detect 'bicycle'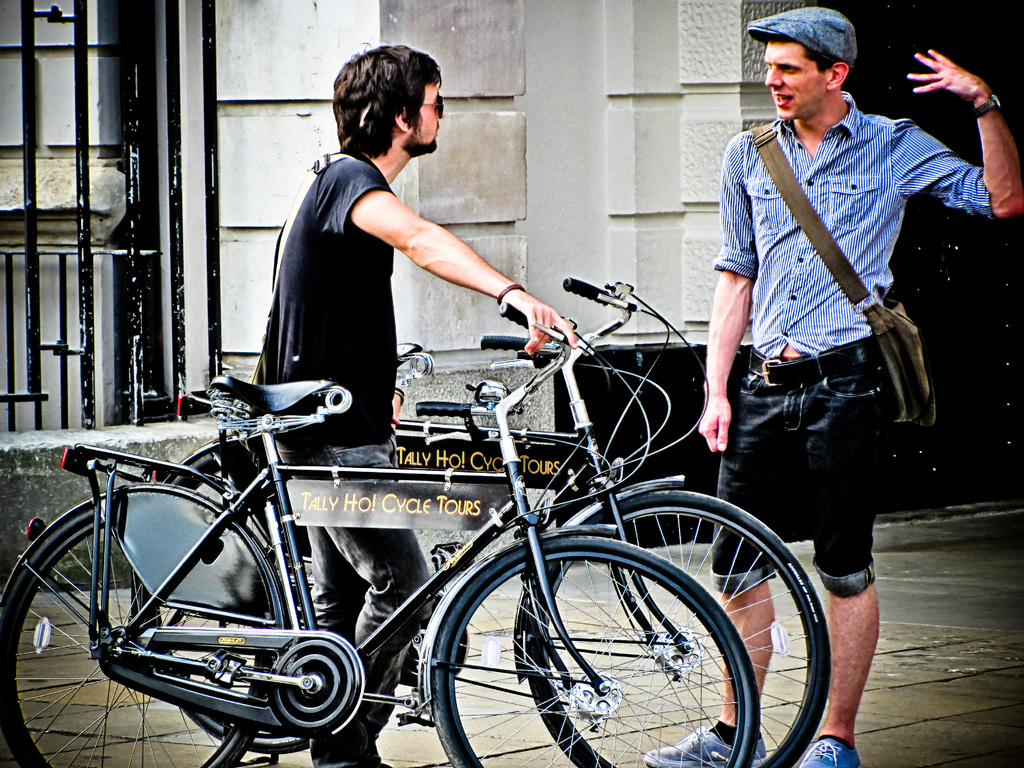
<bbox>0, 300, 762, 767</bbox>
